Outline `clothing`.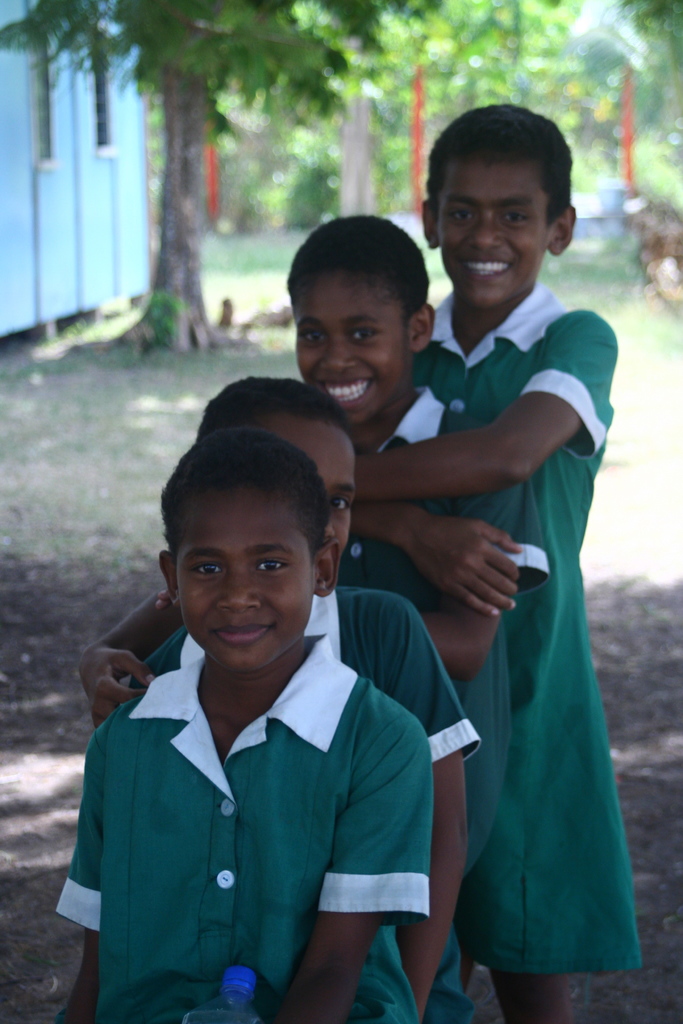
Outline: (127, 584, 482, 1023).
